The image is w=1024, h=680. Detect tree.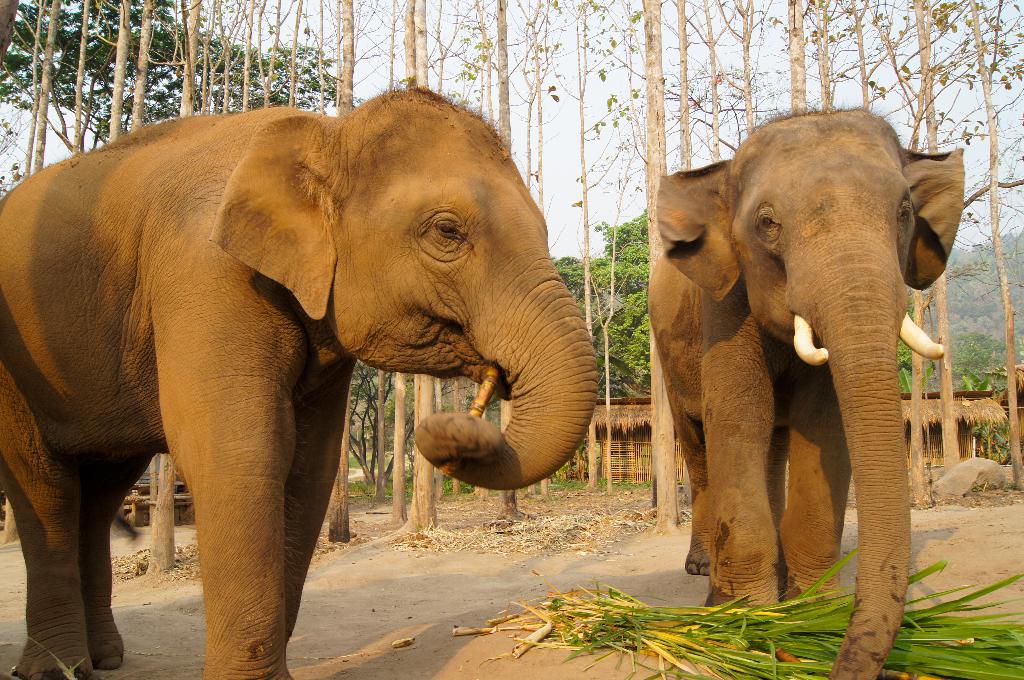
Detection: BBox(72, 0, 92, 155).
